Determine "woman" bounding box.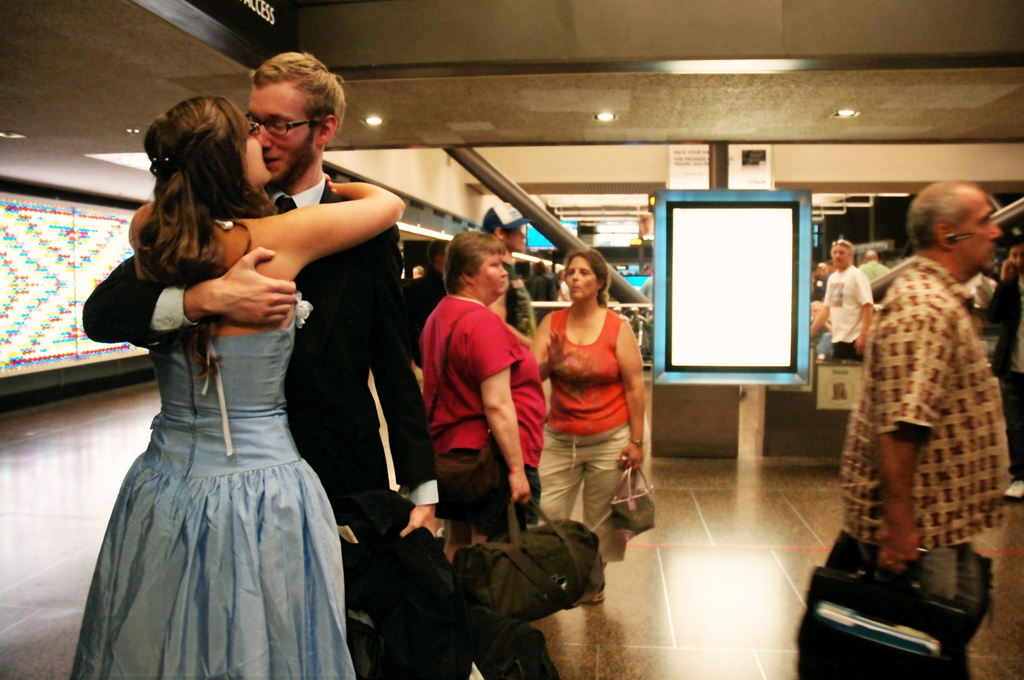
Determined: detection(66, 93, 412, 679).
